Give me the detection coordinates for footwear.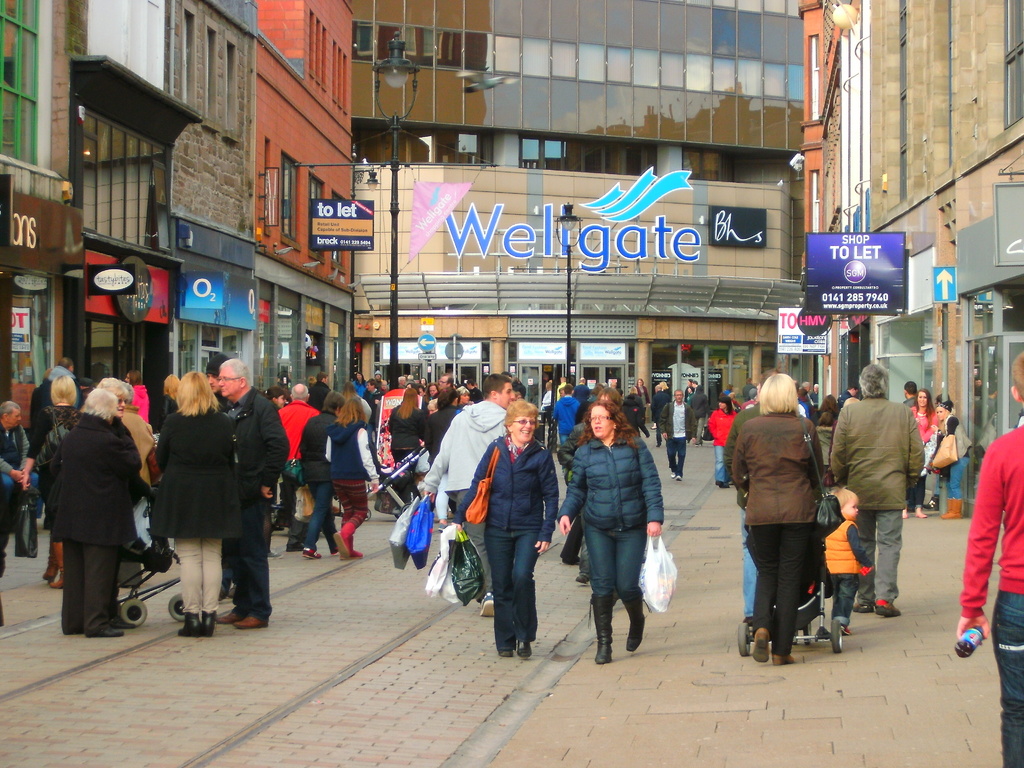
detection(712, 479, 730, 488).
